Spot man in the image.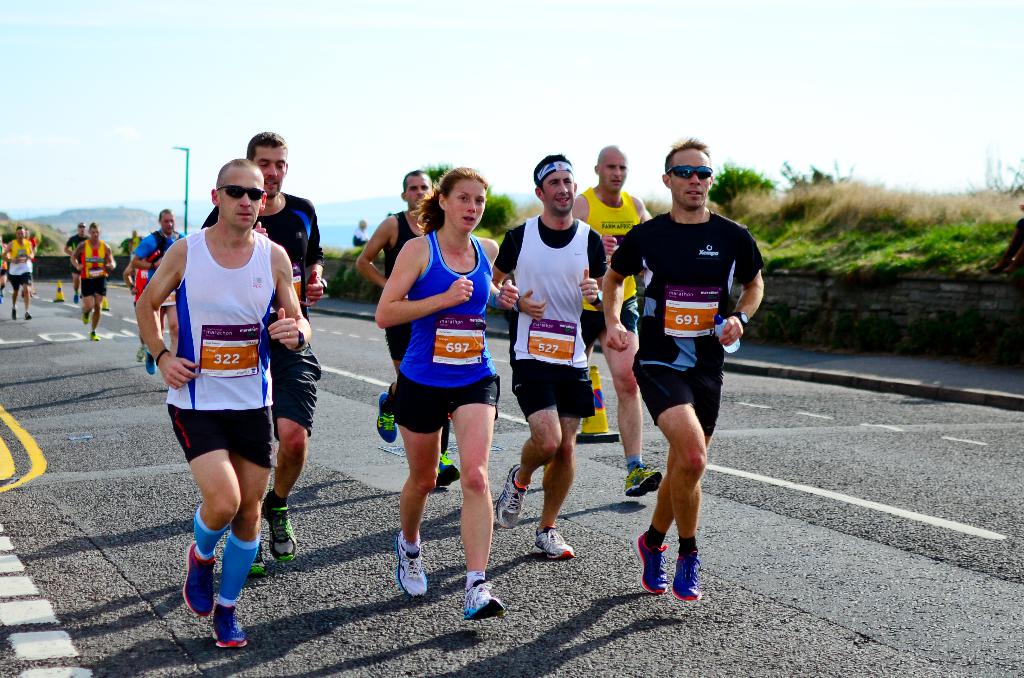
man found at l=0, t=225, r=34, b=319.
